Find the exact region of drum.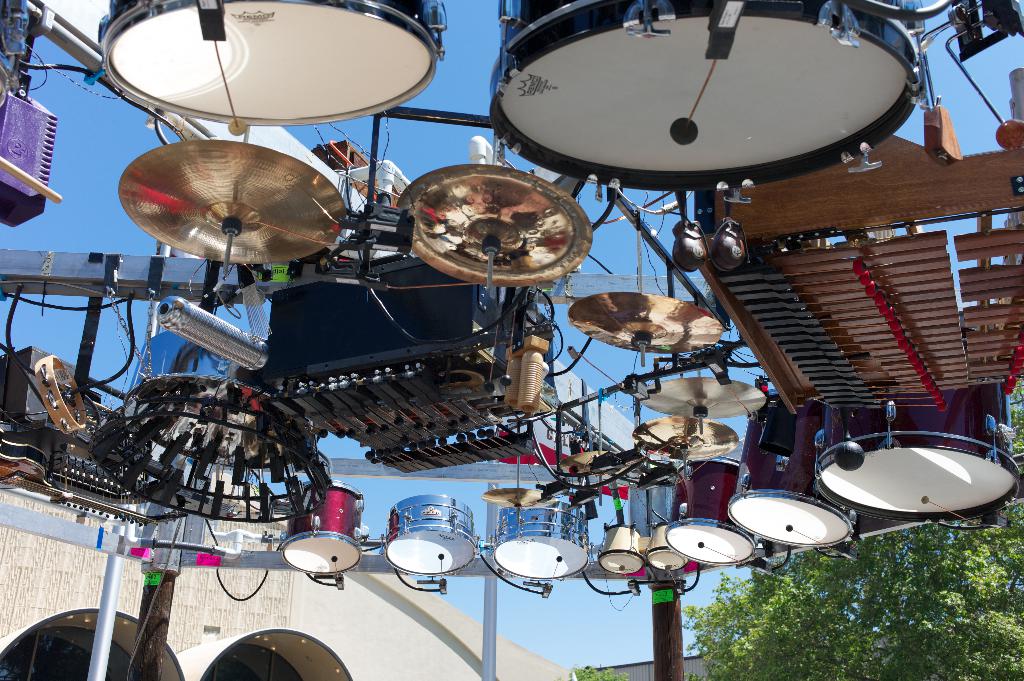
Exact region: locate(726, 387, 859, 548).
